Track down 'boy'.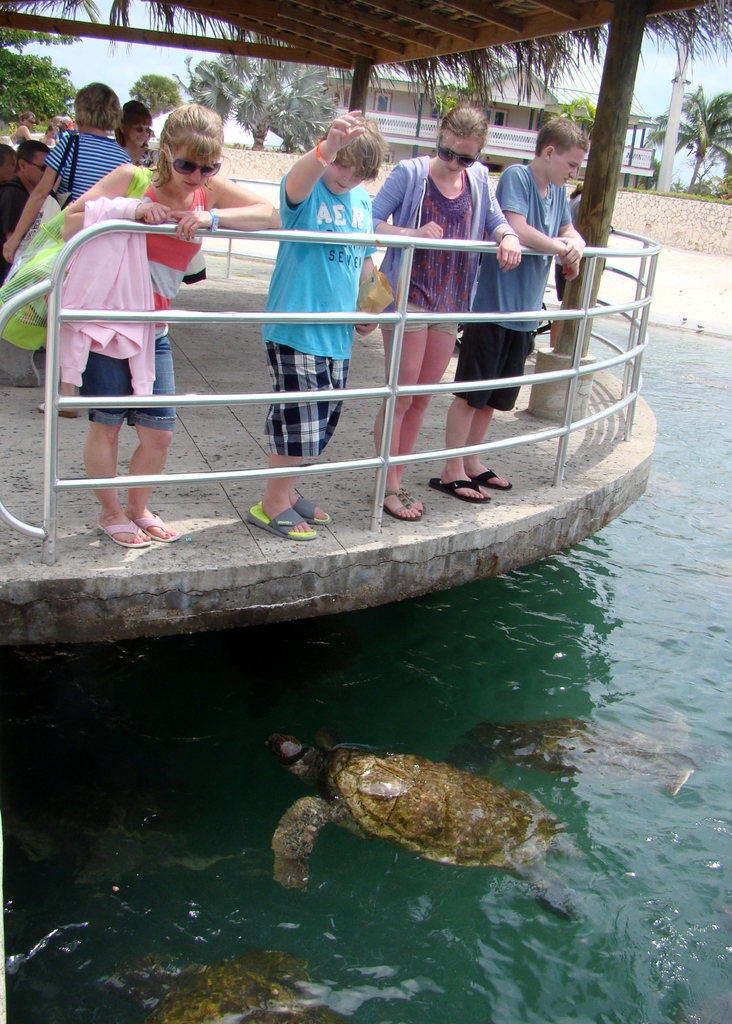
Tracked to (430, 115, 589, 504).
